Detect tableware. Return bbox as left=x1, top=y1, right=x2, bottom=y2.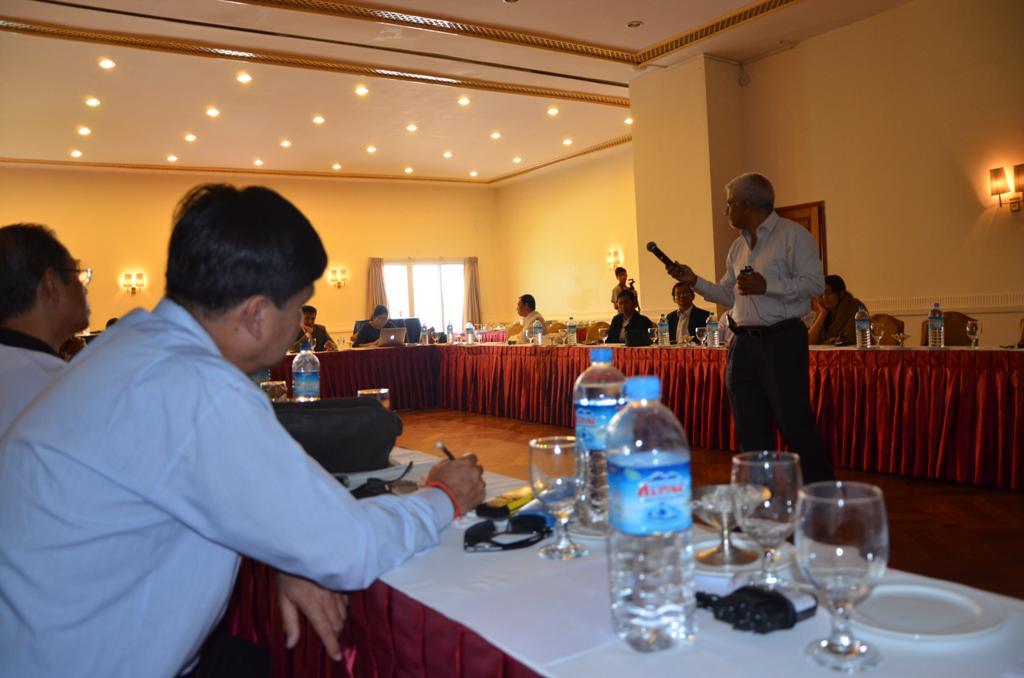
left=679, top=530, right=805, bottom=581.
